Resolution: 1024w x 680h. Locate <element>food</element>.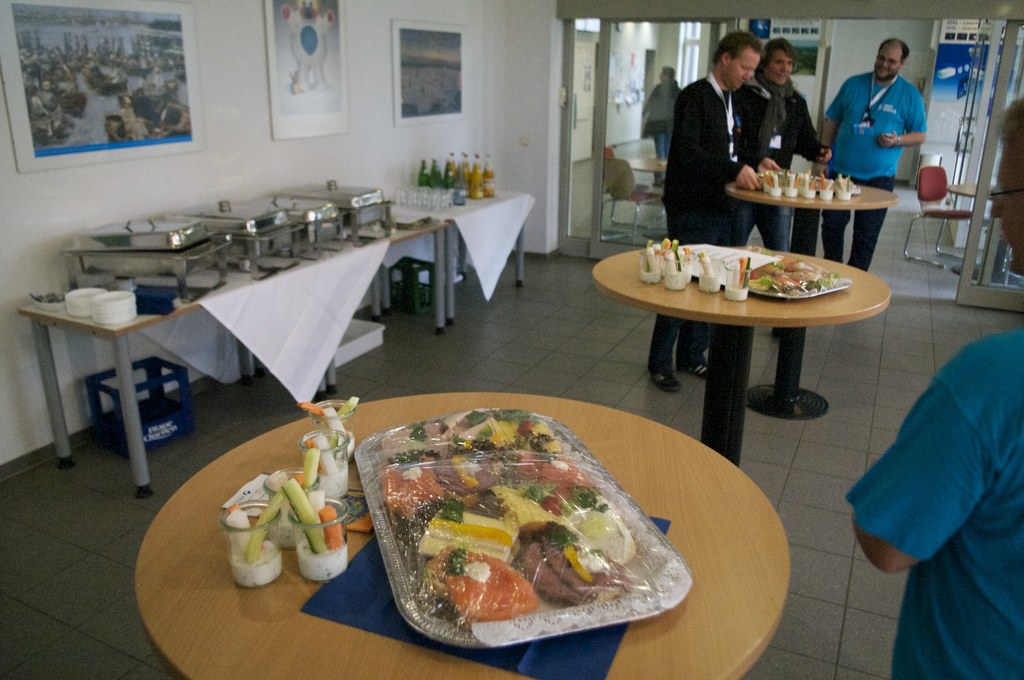
crop(669, 242, 684, 273).
